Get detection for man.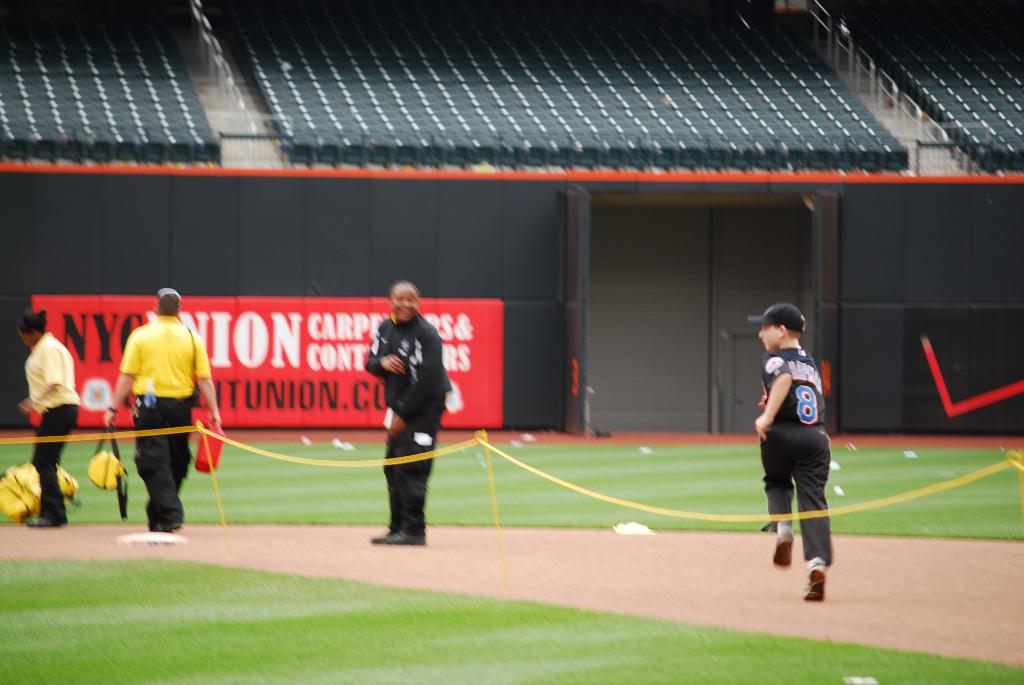
Detection: {"x1": 108, "y1": 287, "x2": 227, "y2": 536}.
